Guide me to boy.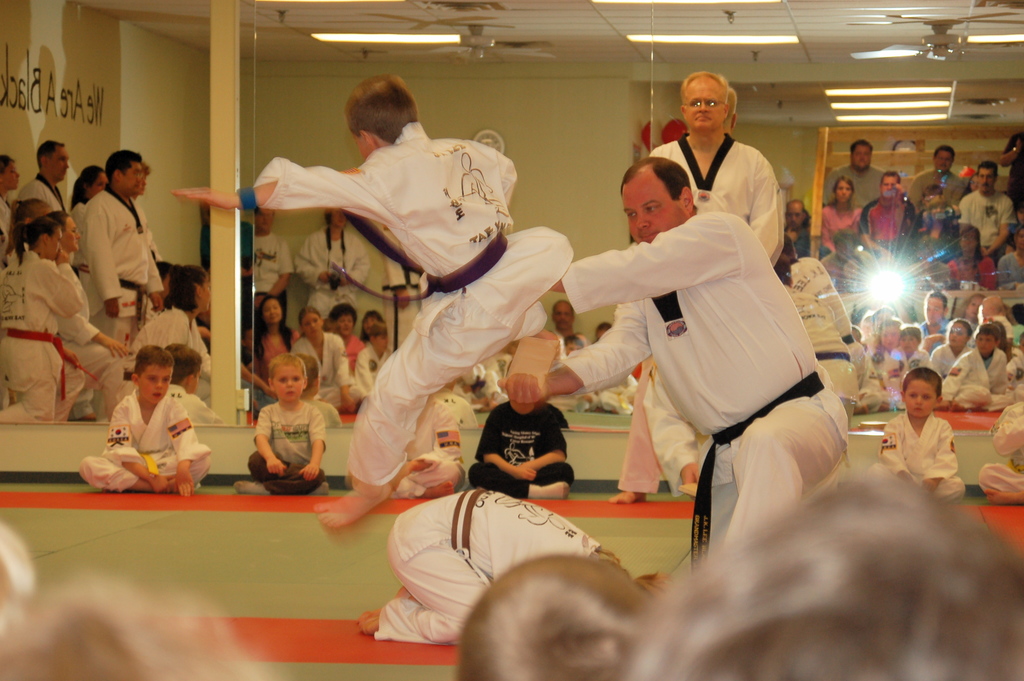
Guidance: left=282, top=298, right=366, bottom=422.
